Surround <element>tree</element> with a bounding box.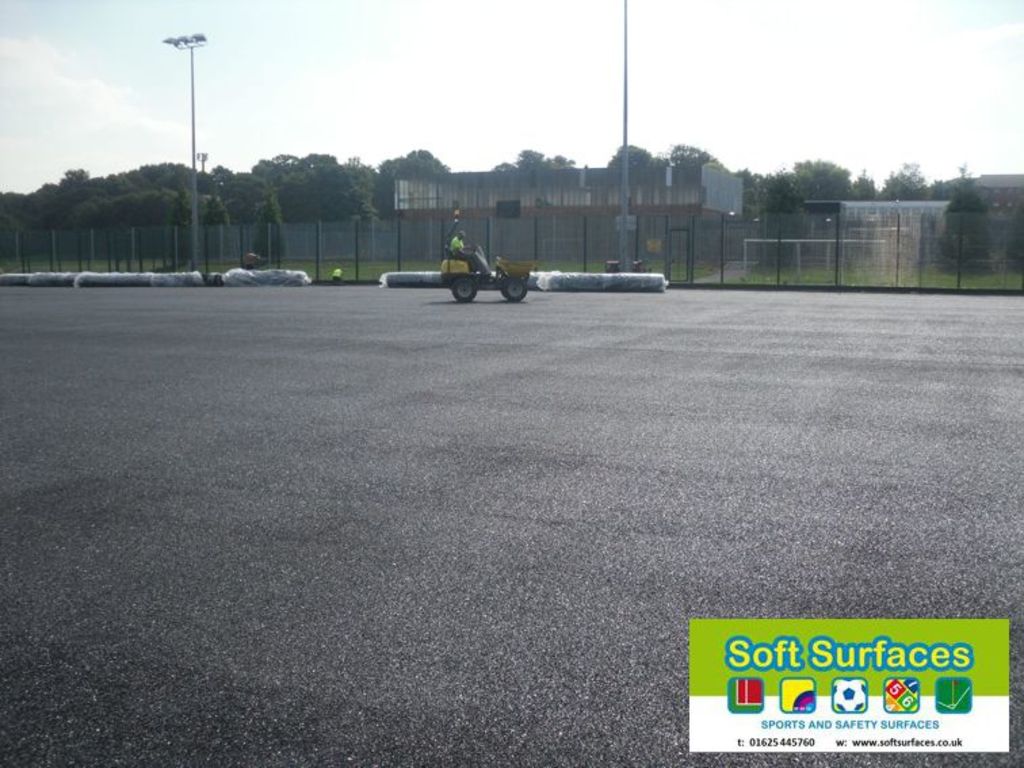
933:161:994:274.
